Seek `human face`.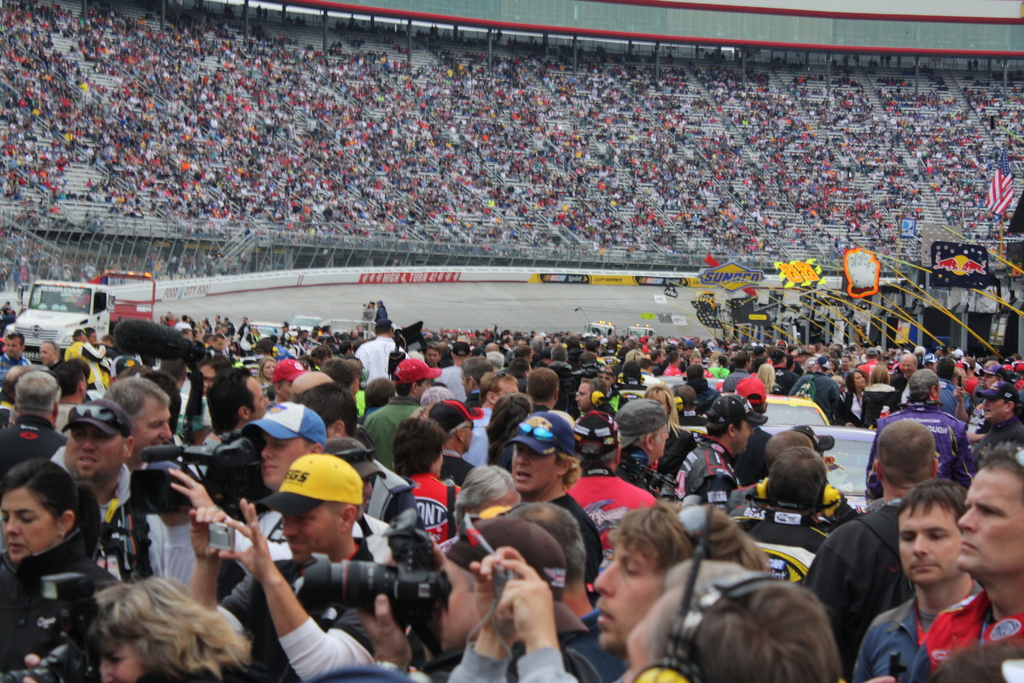
<region>589, 538, 663, 649</region>.
